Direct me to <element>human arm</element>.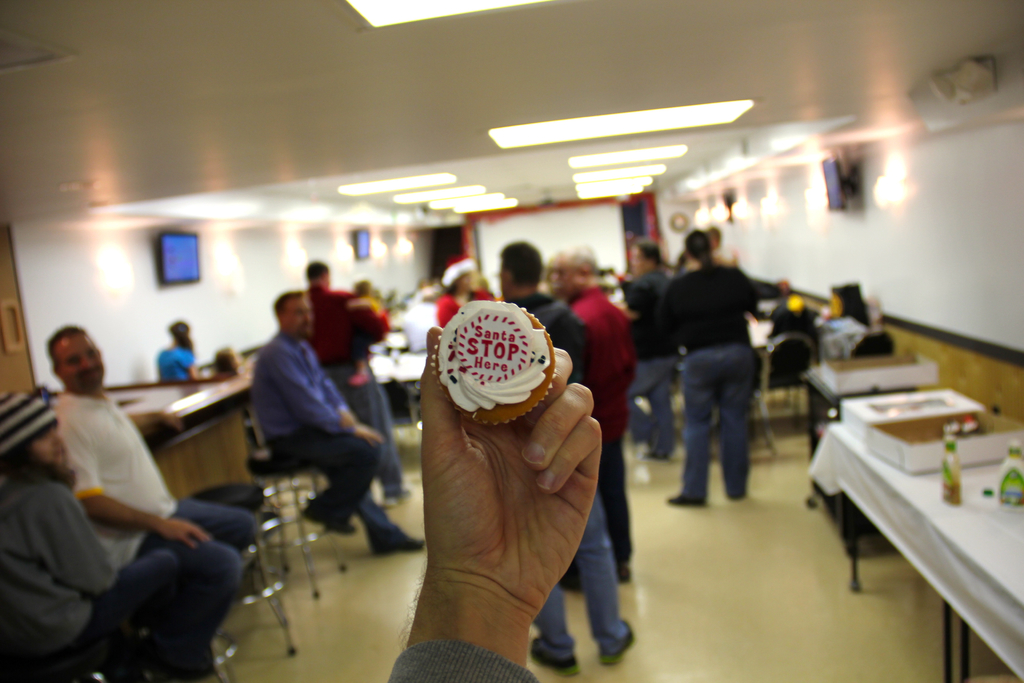
Direction: <box>653,283,683,357</box>.
